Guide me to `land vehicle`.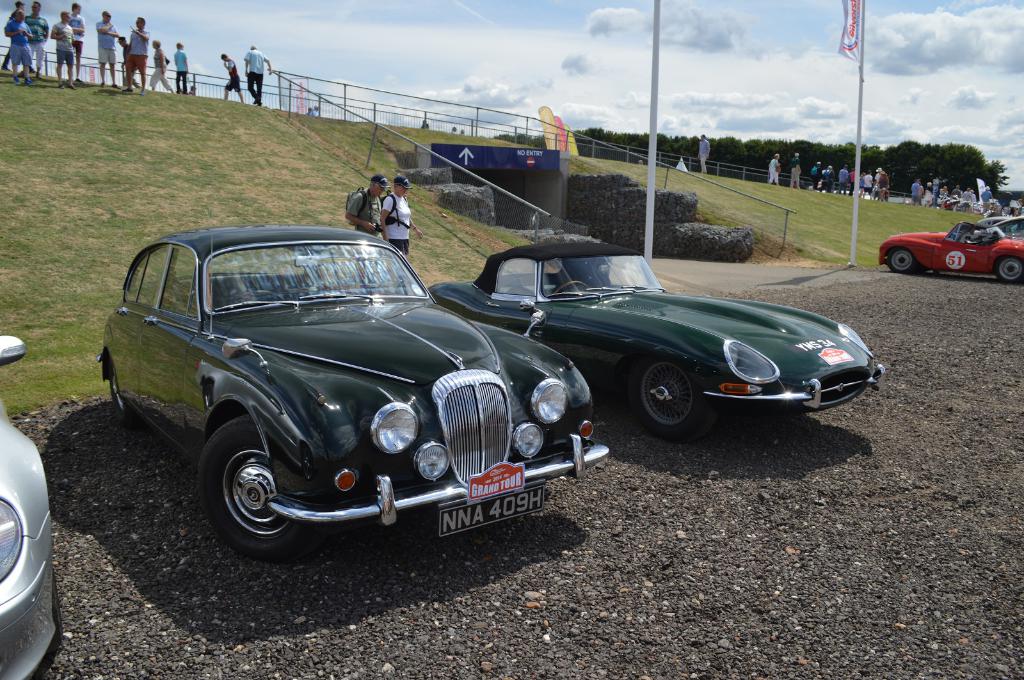
Guidance: {"x1": 97, "y1": 230, "x2": 615, "y2": 560}.
